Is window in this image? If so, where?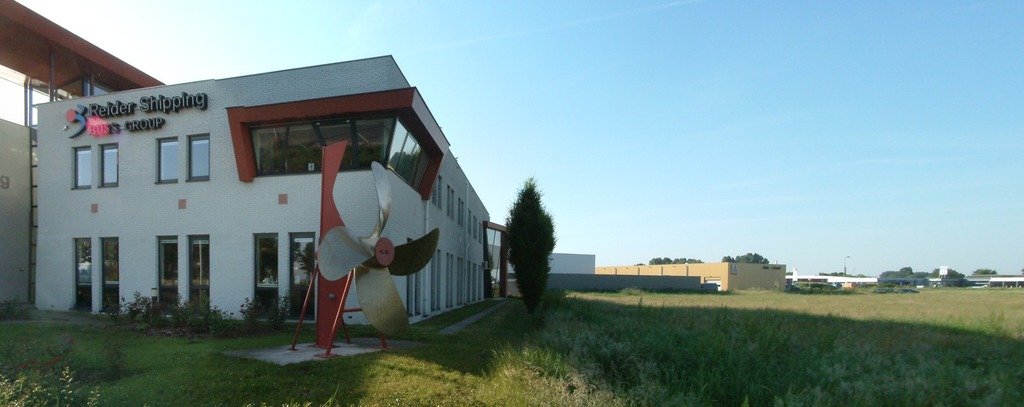
Yes, at {"left": 75, "top": 237, "right": 89, "bottom": 312}.
